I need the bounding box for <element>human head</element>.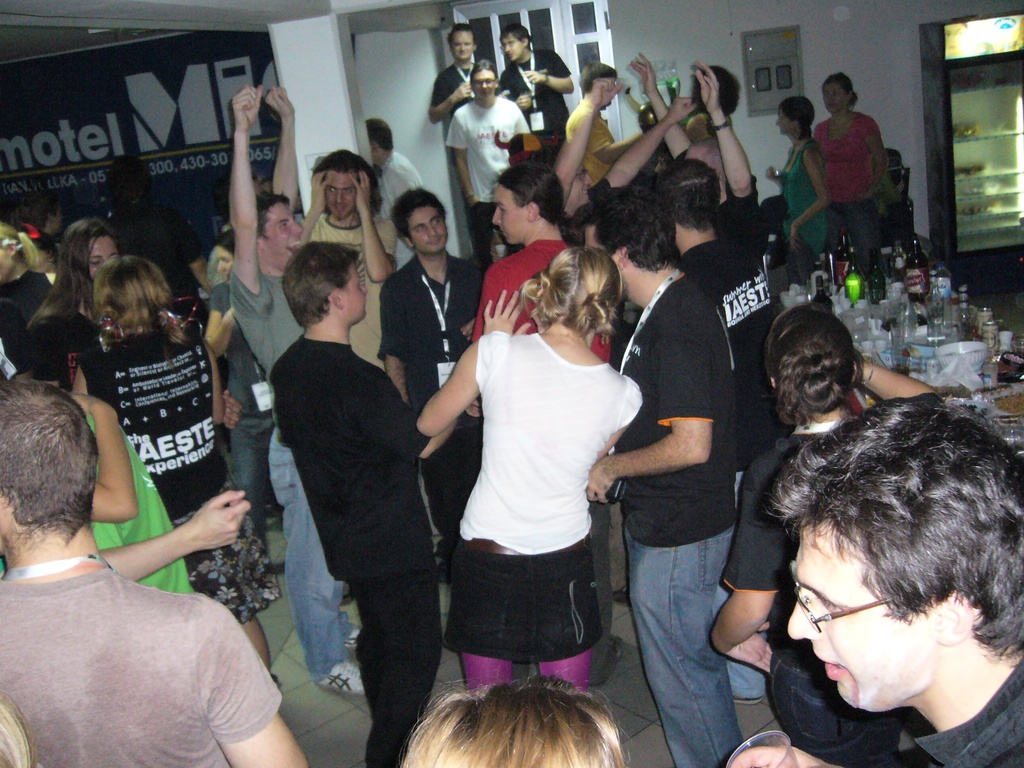
Here it is: box=[538, 246, 620, 340].
